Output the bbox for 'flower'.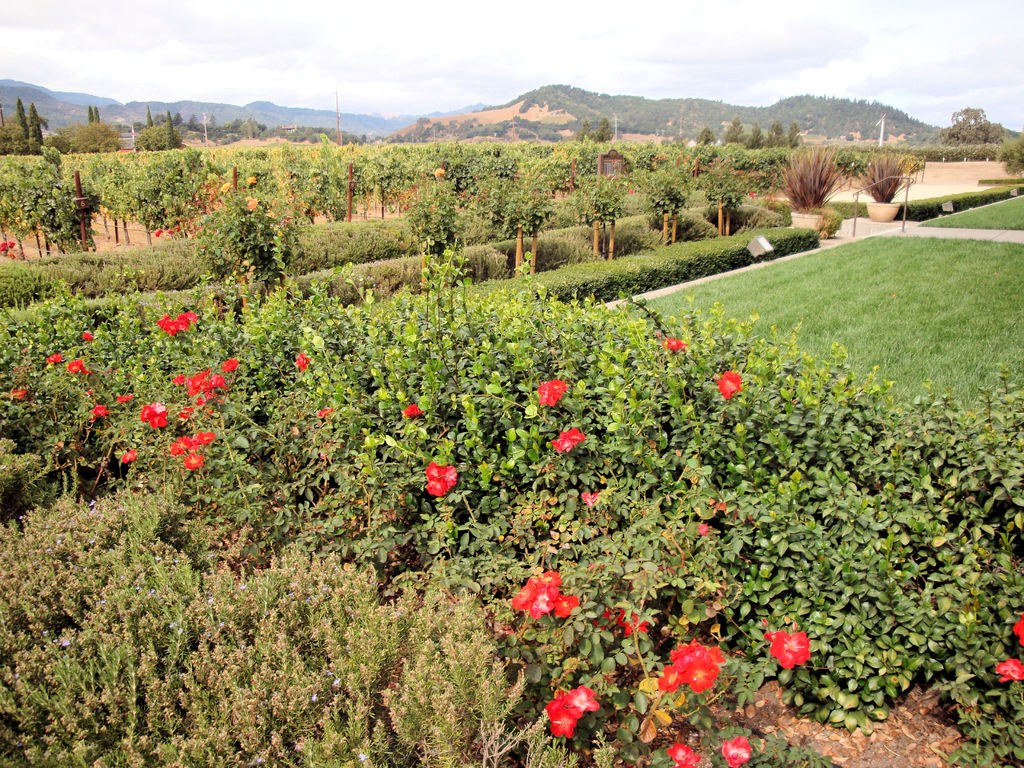
(168, 227, 173, 234).
